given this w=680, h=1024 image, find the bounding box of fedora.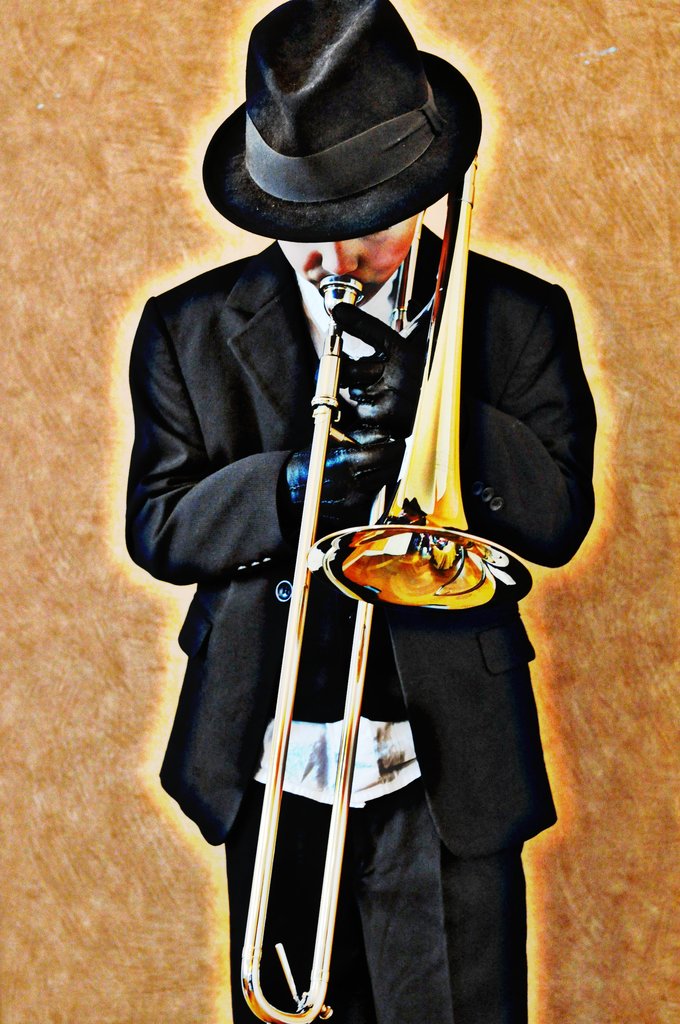
l=200, t=15, r=499, b=241.
